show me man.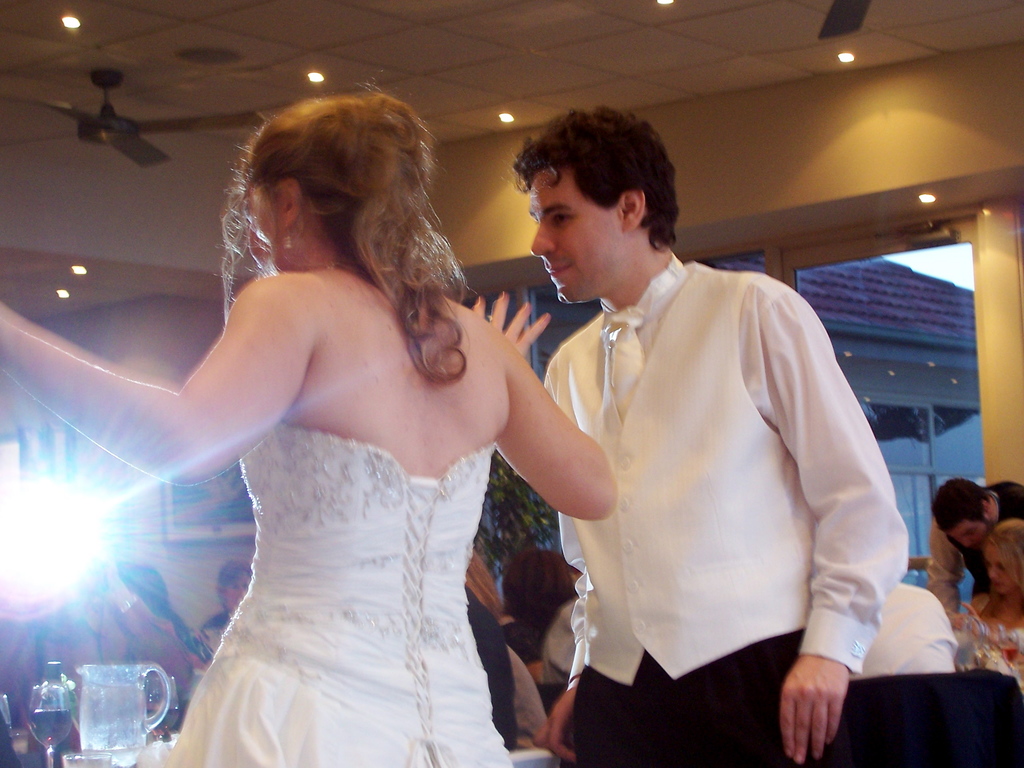
man is here: [927,476,1023,630].
